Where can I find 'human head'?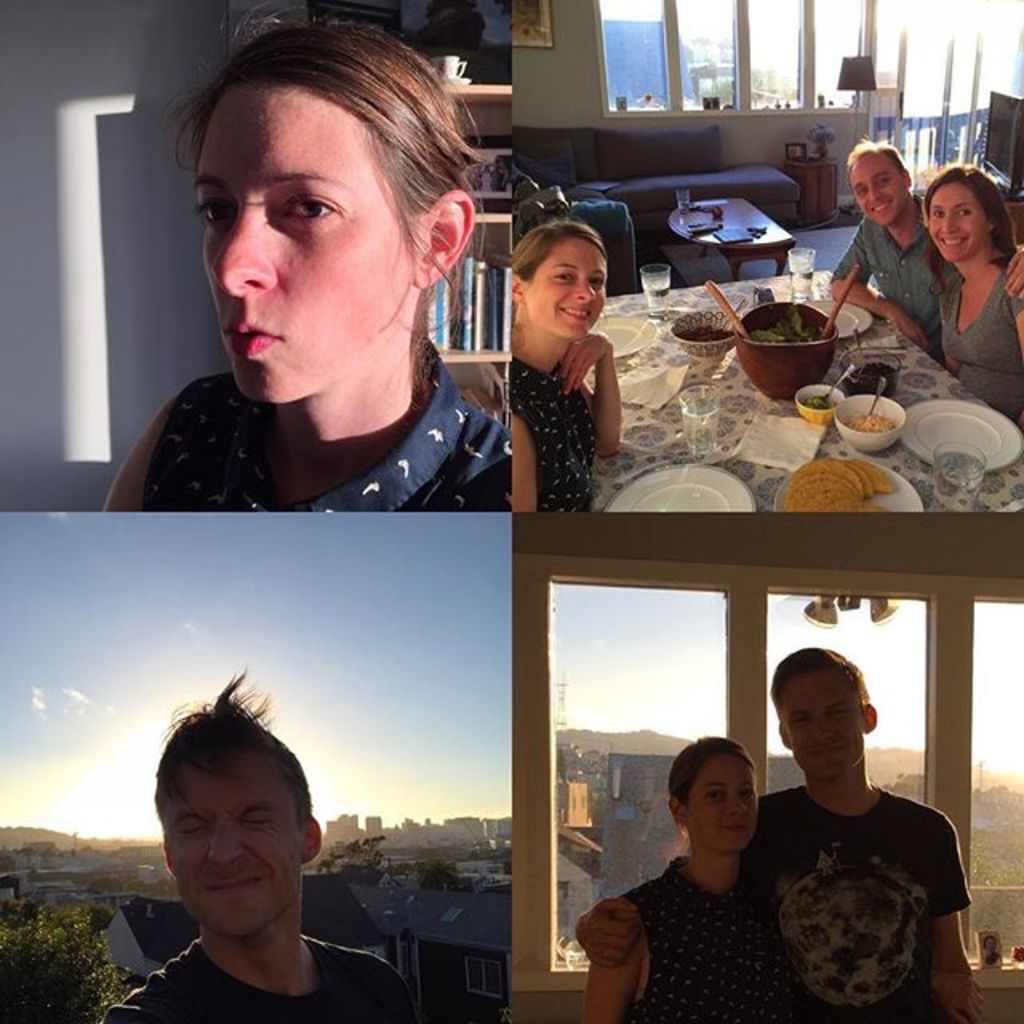
You can find it at locate(670, 733, 760, 861).
